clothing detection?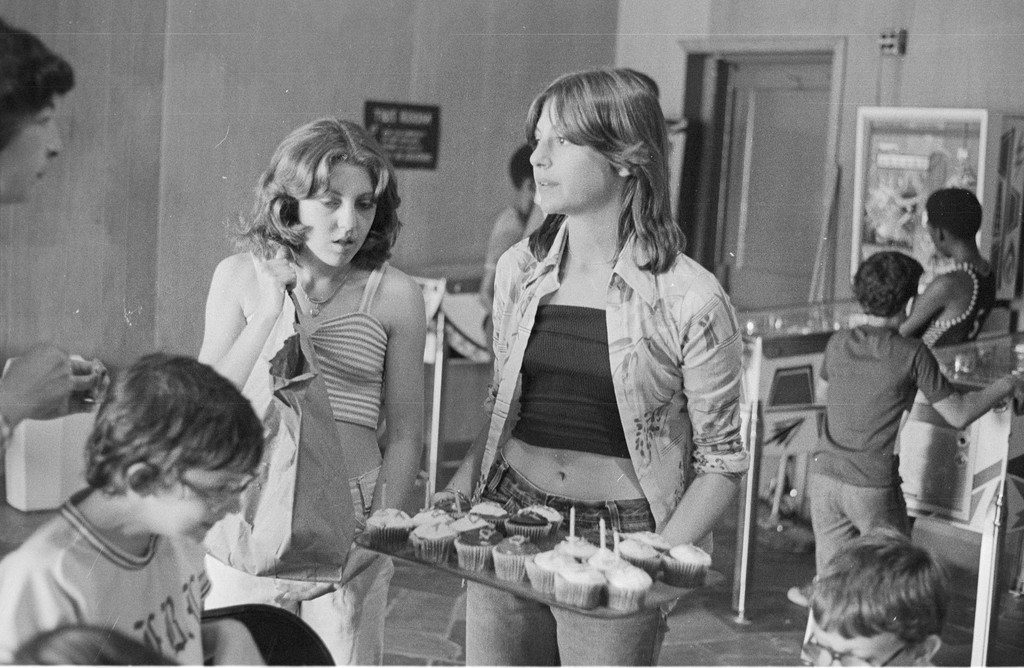
255, 258, 392, 434
